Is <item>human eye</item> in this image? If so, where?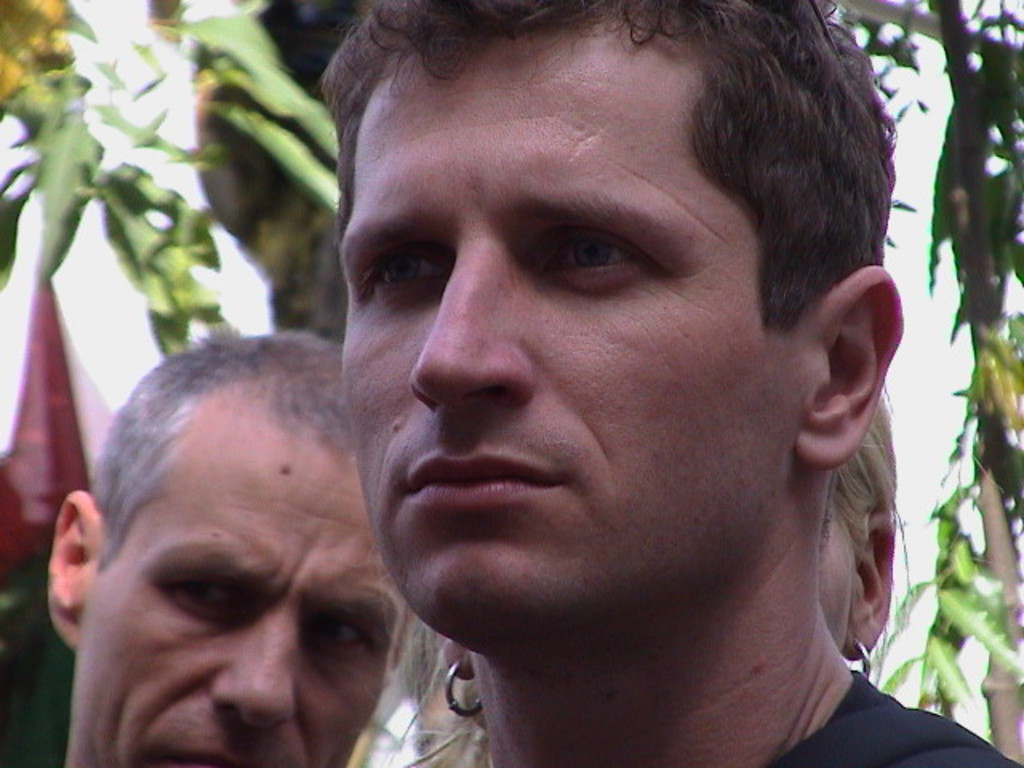
Yes, at rect(368, 248, 445, 296).
